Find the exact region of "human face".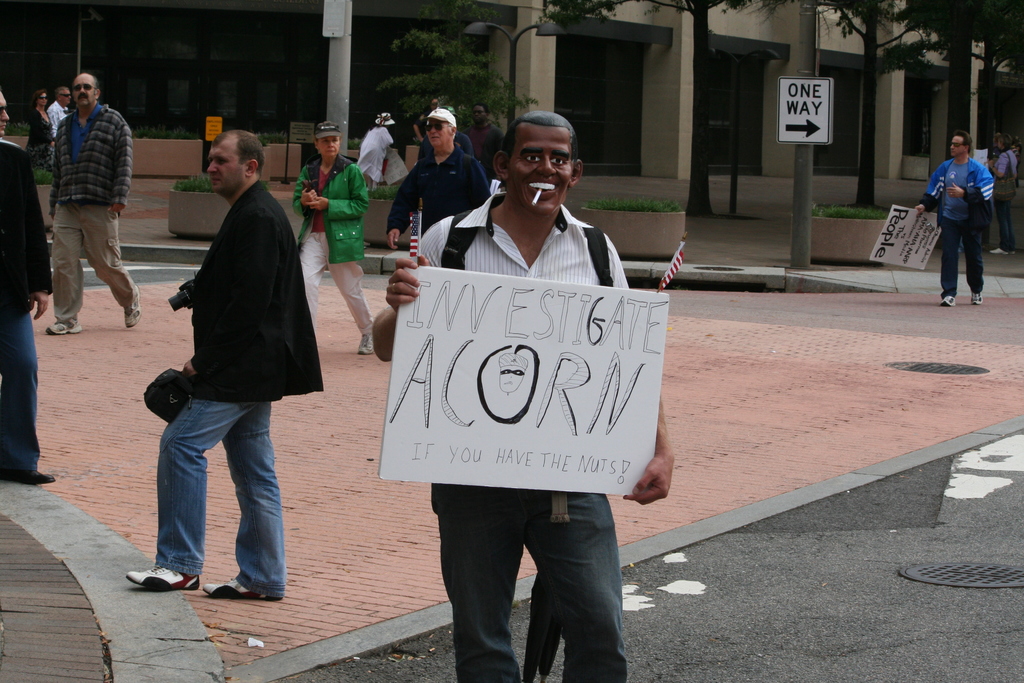
Exact region: locate(314, 135, 338, 155).
